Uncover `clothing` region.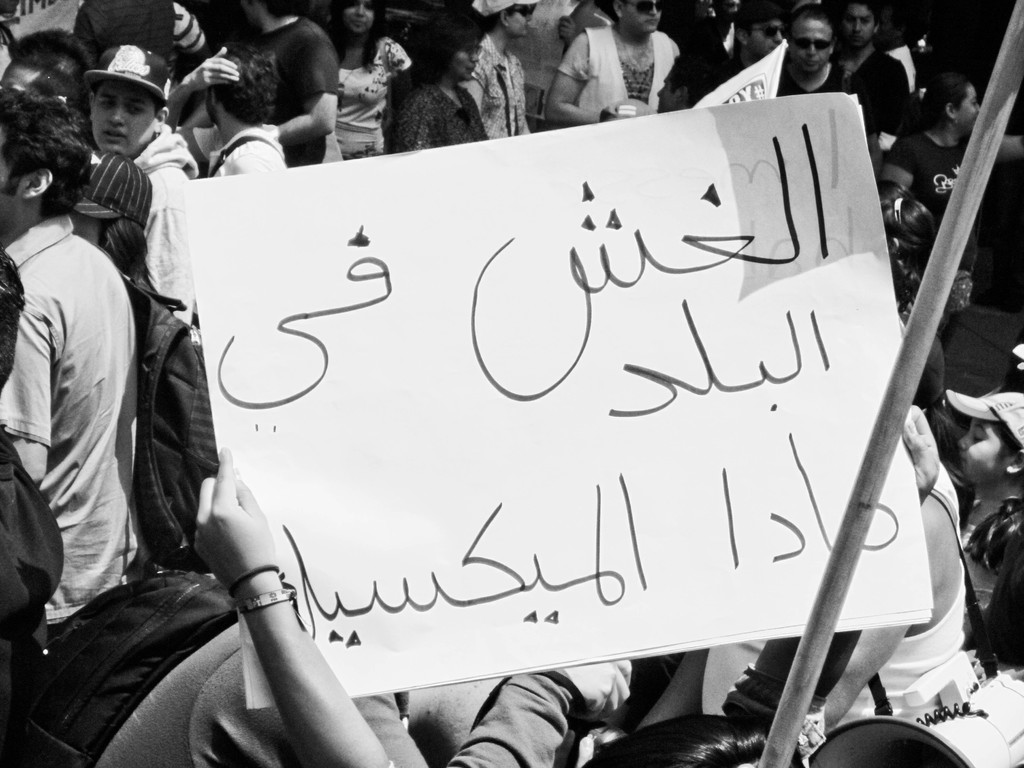
Uncovered: 0:211:144:644.
